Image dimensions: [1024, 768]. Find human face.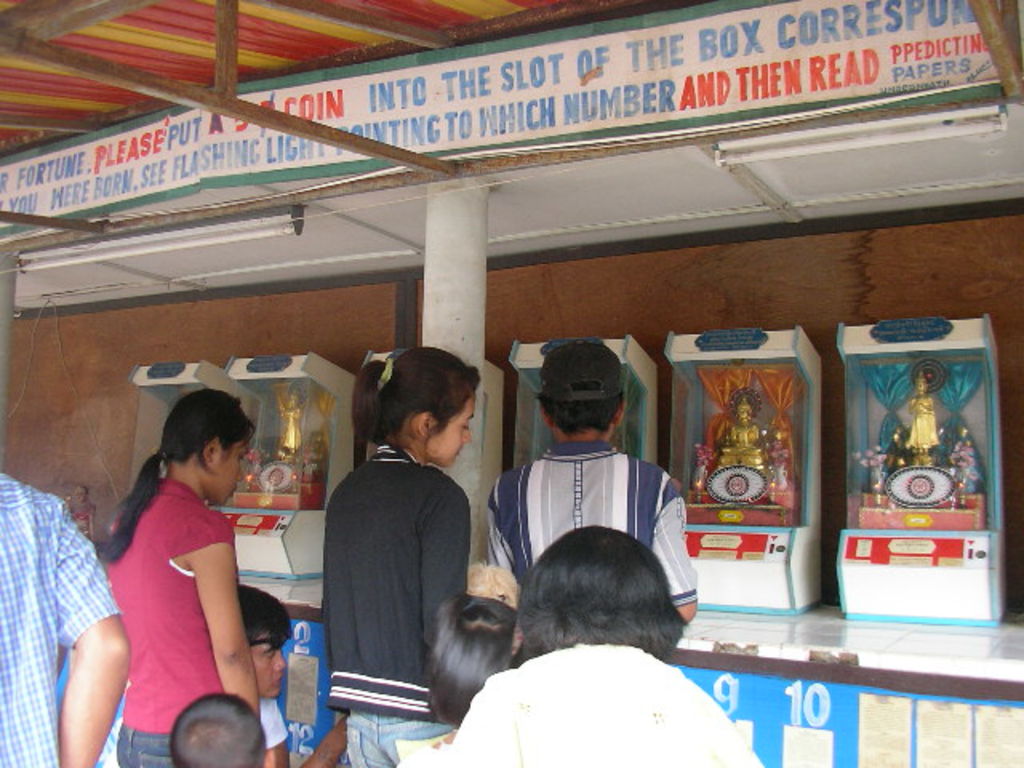
BBox(430, 400, 475, 466).
